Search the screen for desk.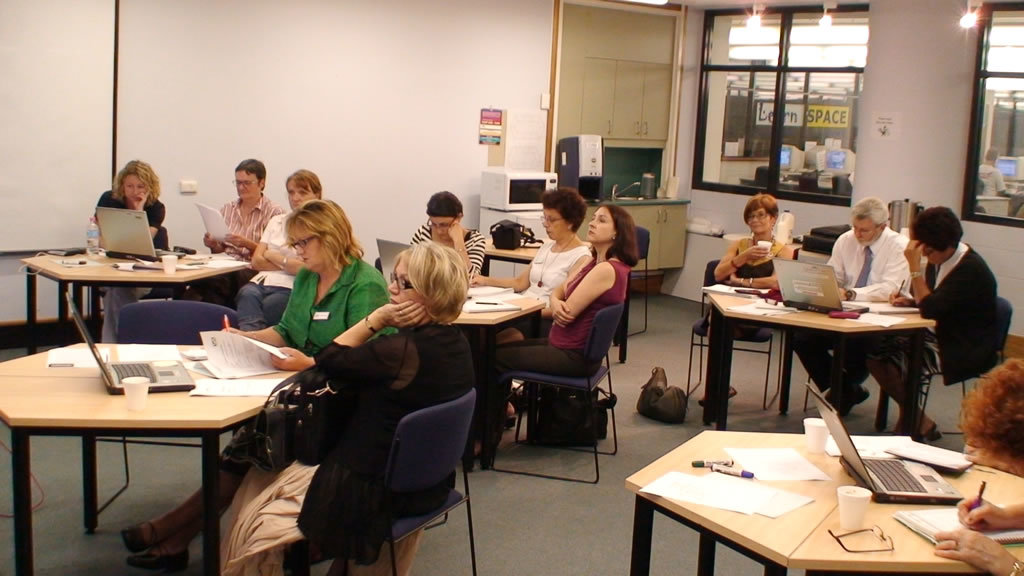
Found at [left=452, top=285, right=542, bottom=469].
